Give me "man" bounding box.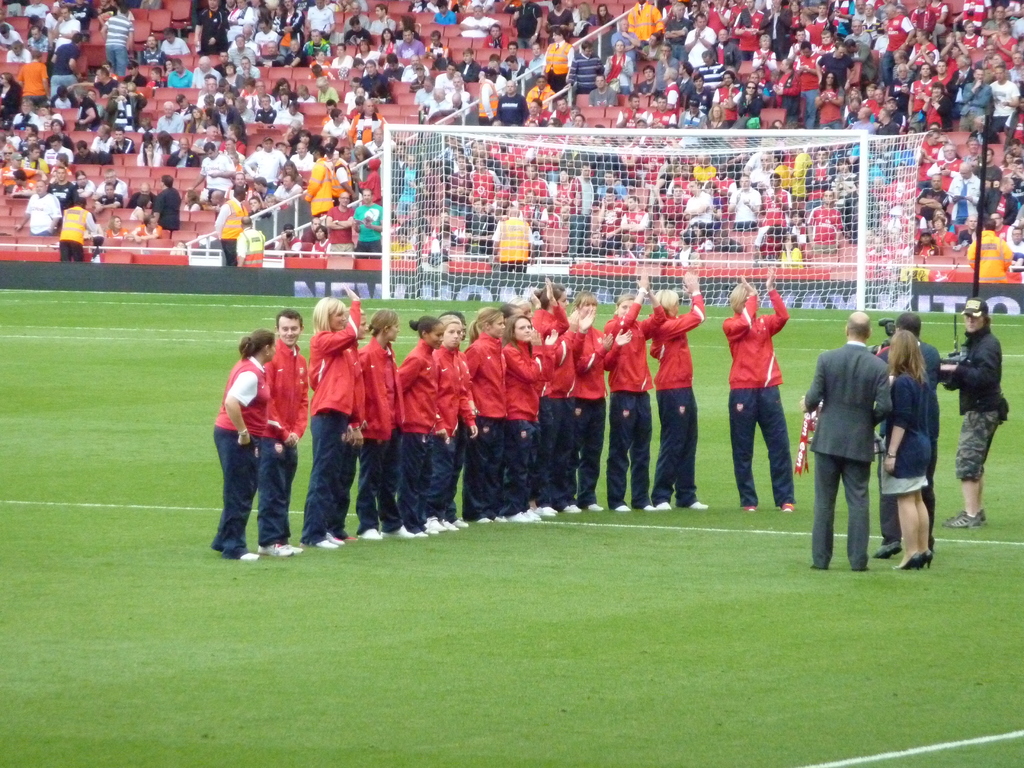
crop(190, 52, 221, 90).
